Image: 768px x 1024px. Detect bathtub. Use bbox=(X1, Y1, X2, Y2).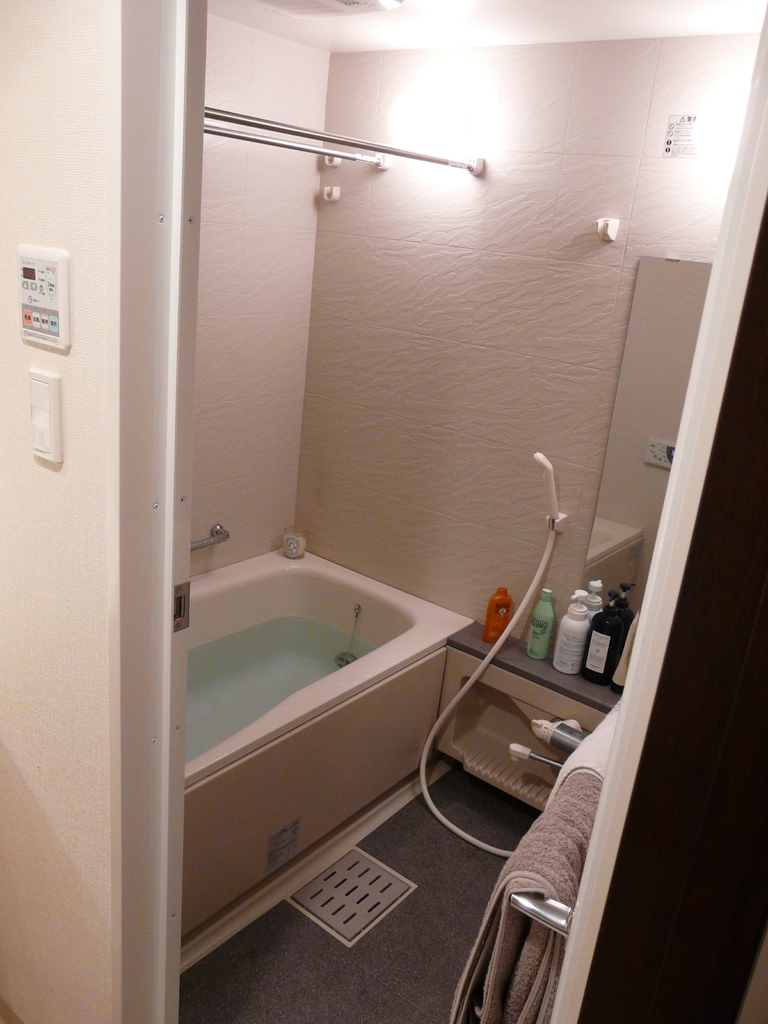
bbox=(184, 528, 484, 953).
